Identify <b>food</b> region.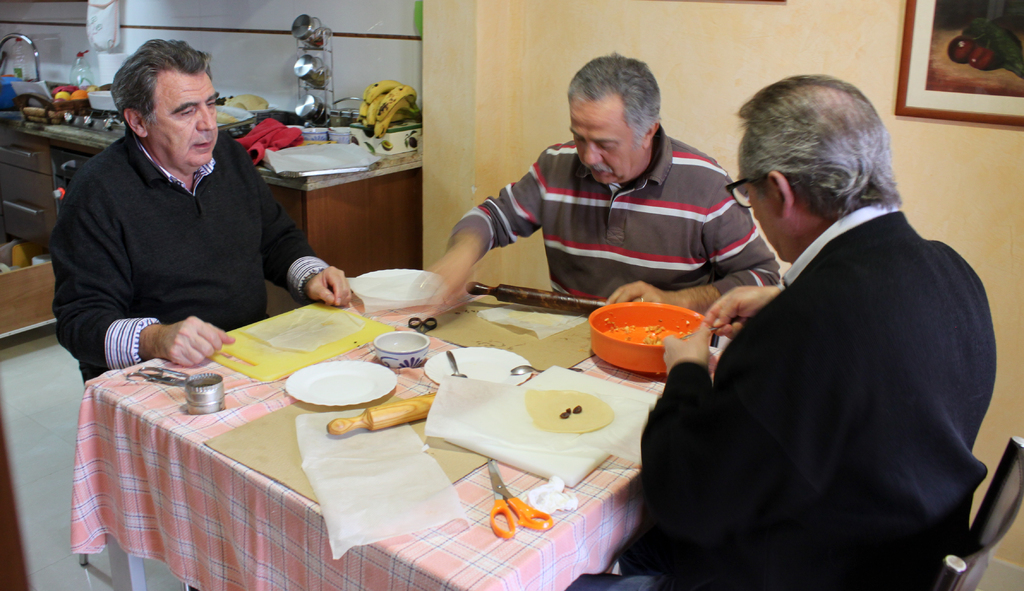
Region: pyautogui.locateOnScreen(518, 381, 611, 435).
